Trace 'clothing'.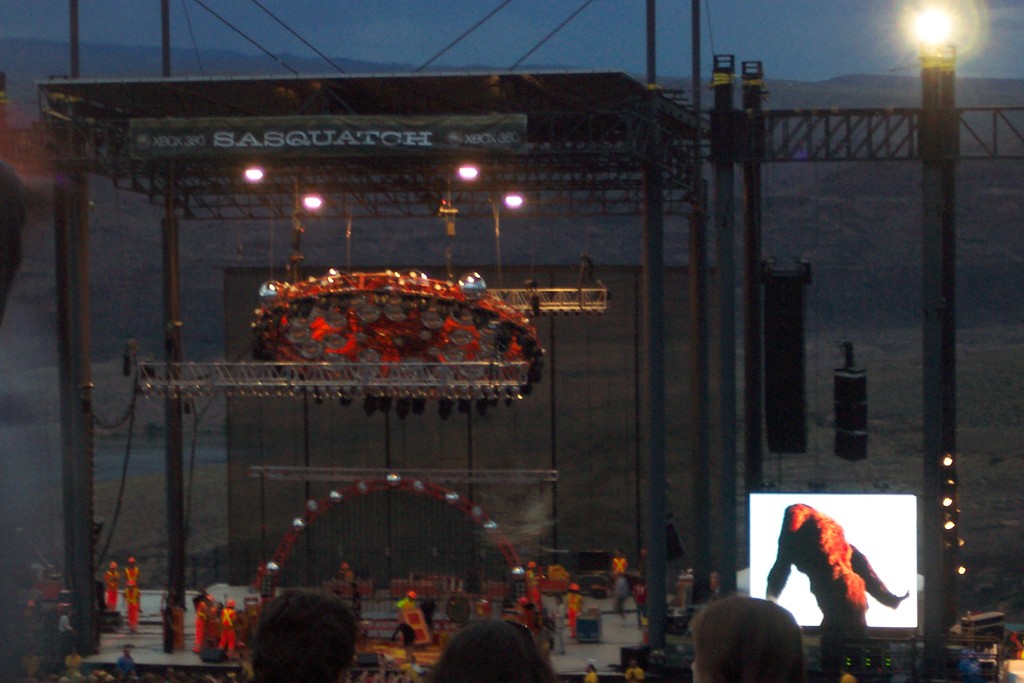
Traced to Rect(607, 556, 624, 581).
